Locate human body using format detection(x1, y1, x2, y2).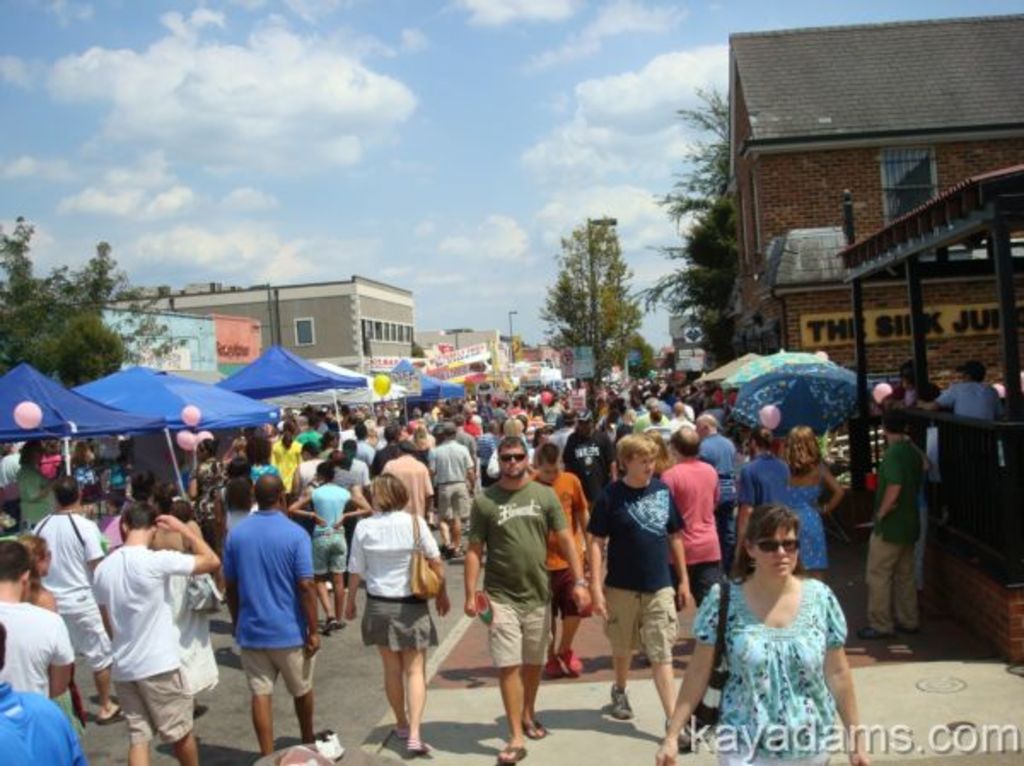
detection(220, 474, 331, 754).
